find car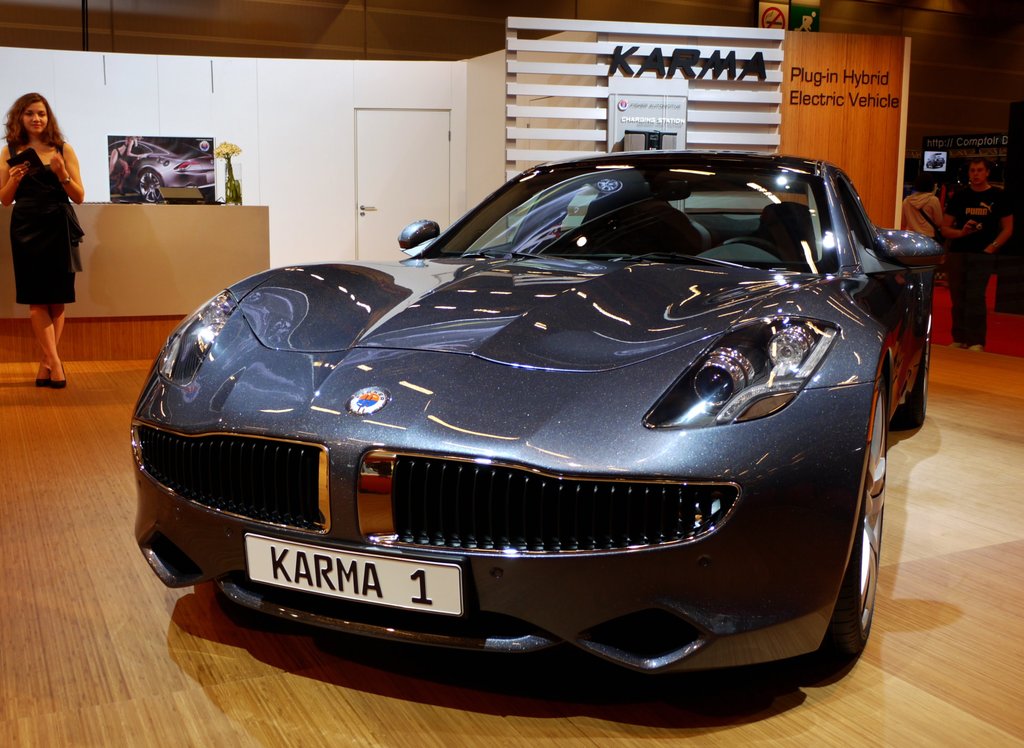
detection(108, 139, 212, 205)
